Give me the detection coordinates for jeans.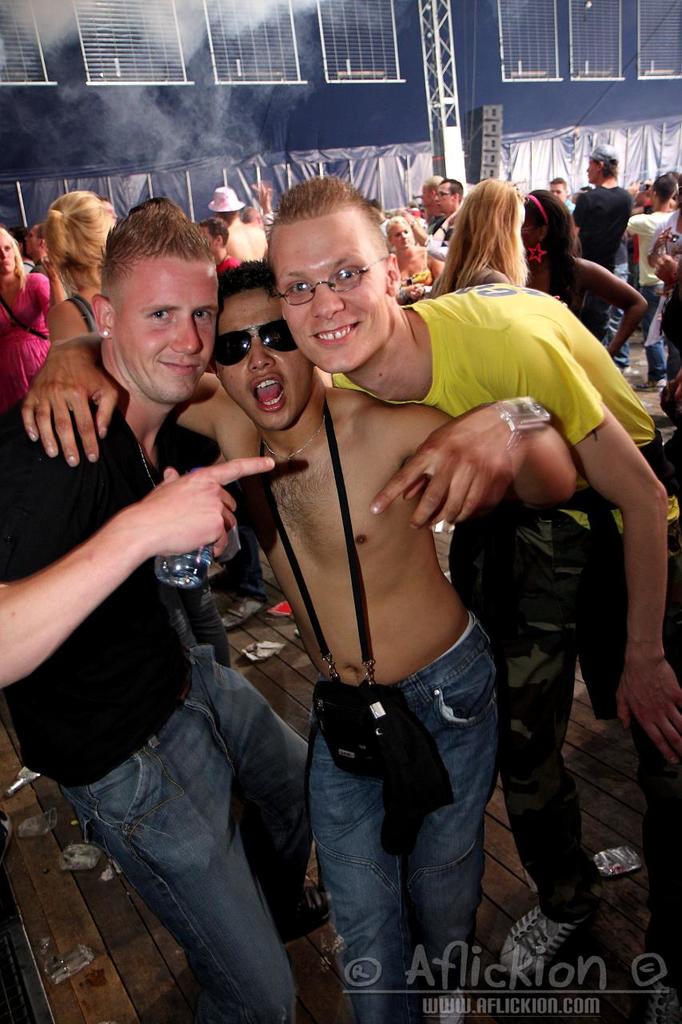
x1=446, y1=491, x2=681, y2=975.
